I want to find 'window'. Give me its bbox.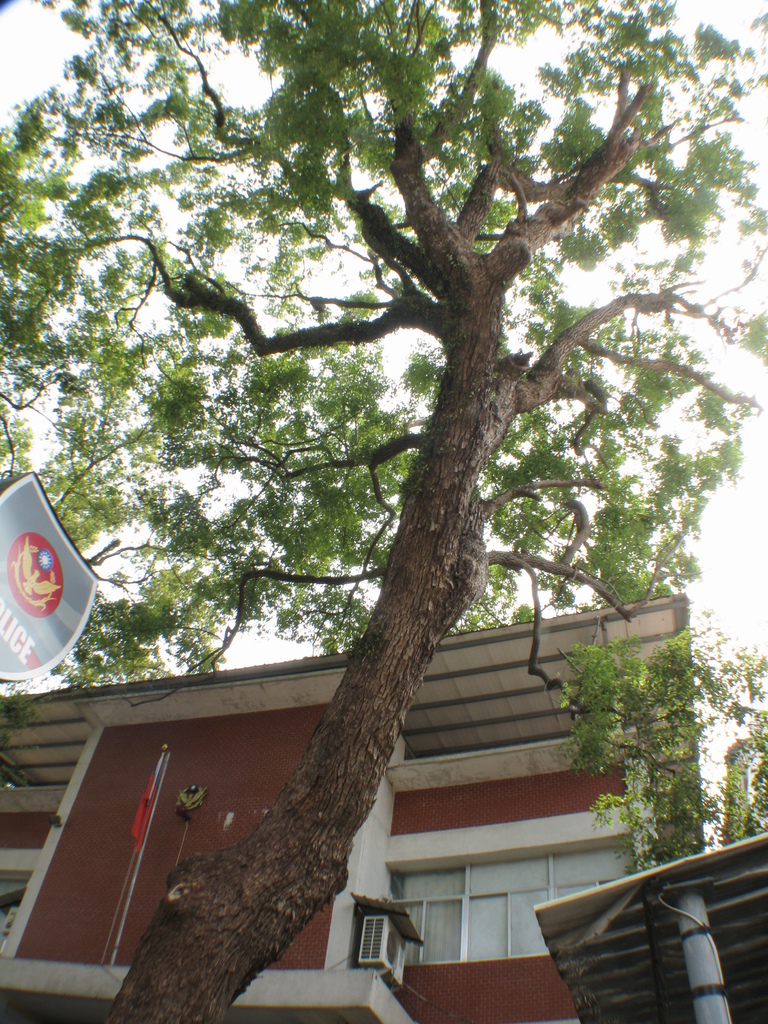
pyautogui.locateOnScreen(395, 838, 643, 962).
